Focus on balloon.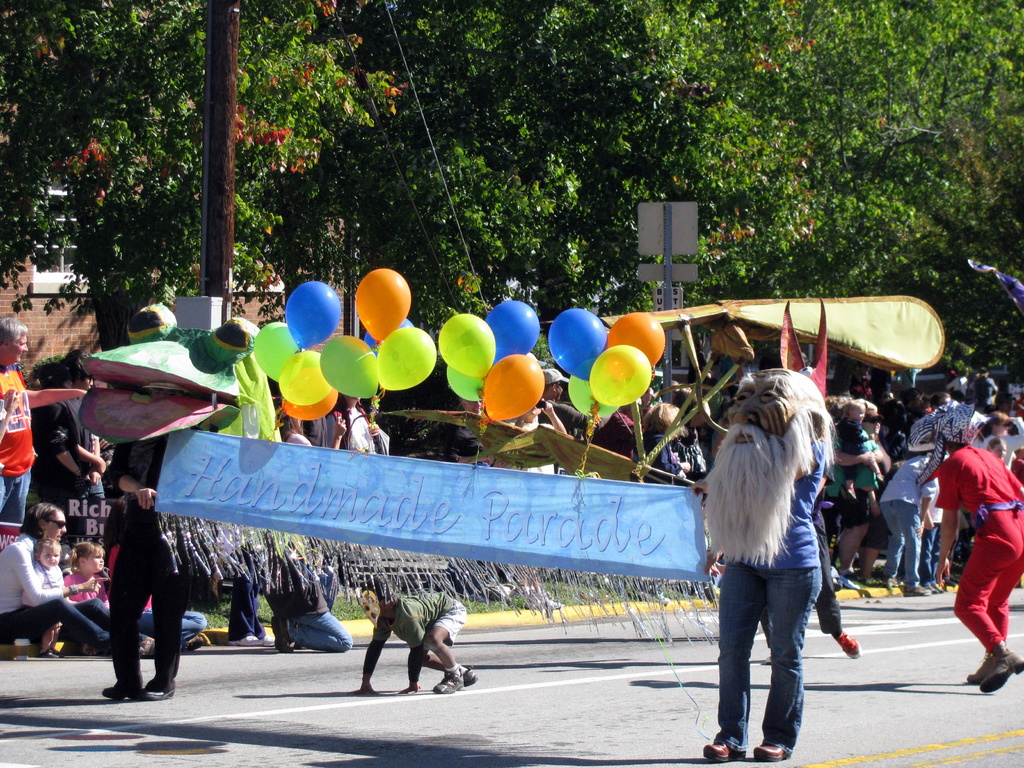
Focused at [274,348,331,403].
